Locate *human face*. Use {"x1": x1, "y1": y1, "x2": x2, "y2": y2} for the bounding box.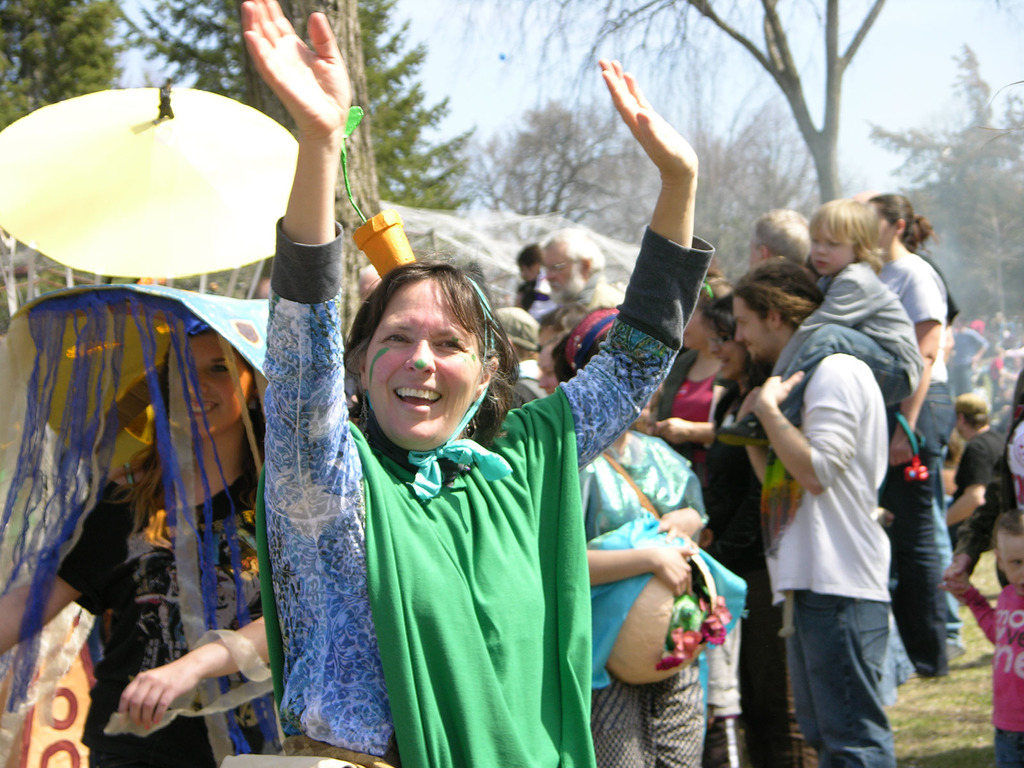
{"x1": 367, "y1": 280, "x2": 485, "y2": 447}.
